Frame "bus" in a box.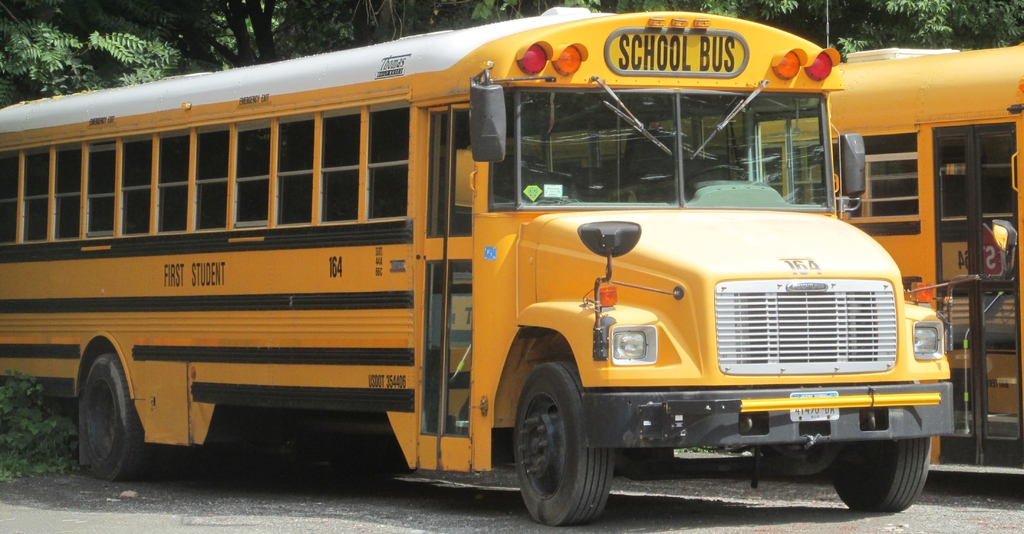
left=497, top=40, right=1023, bottom=462.
